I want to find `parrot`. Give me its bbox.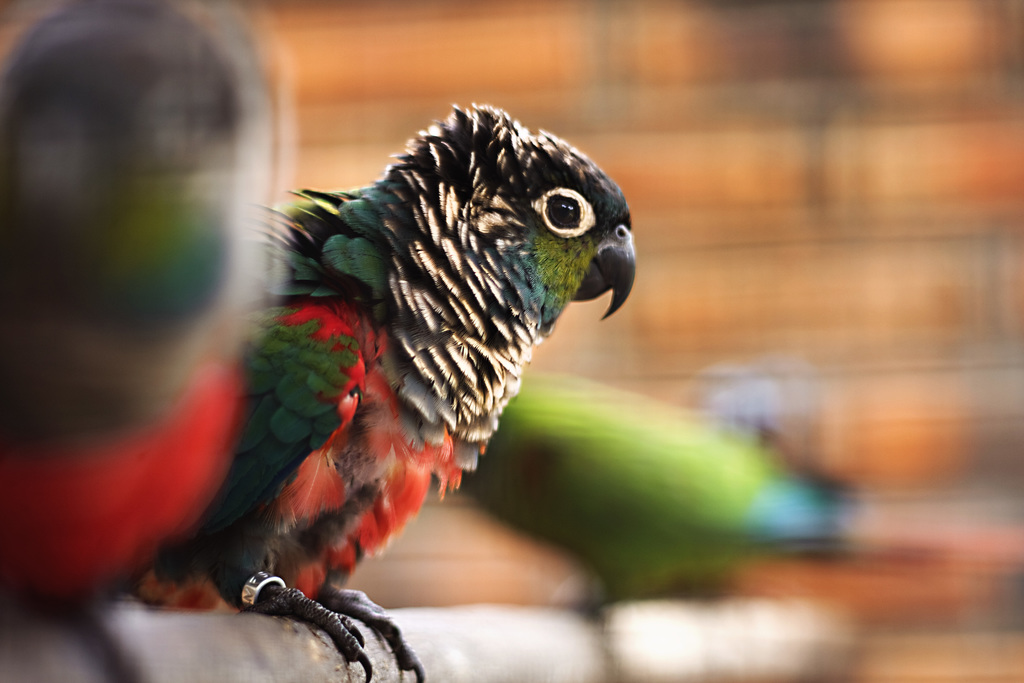
{"x1": 115, "y1": 98, "x2": 637, "y2": 682}.
